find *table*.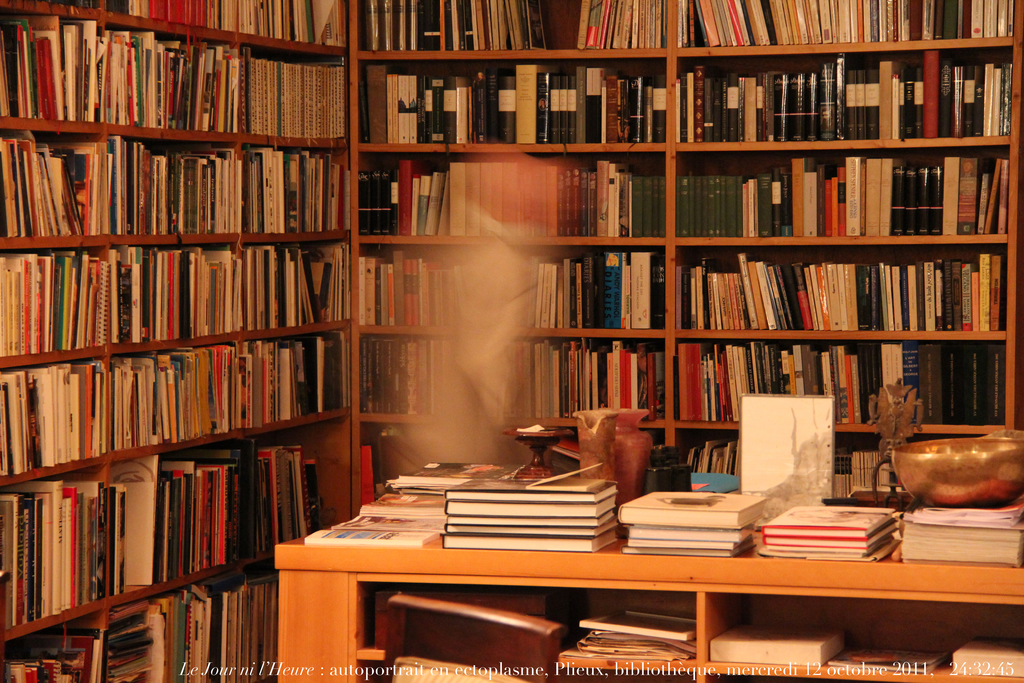
detection(284, 468, 975, 682).
